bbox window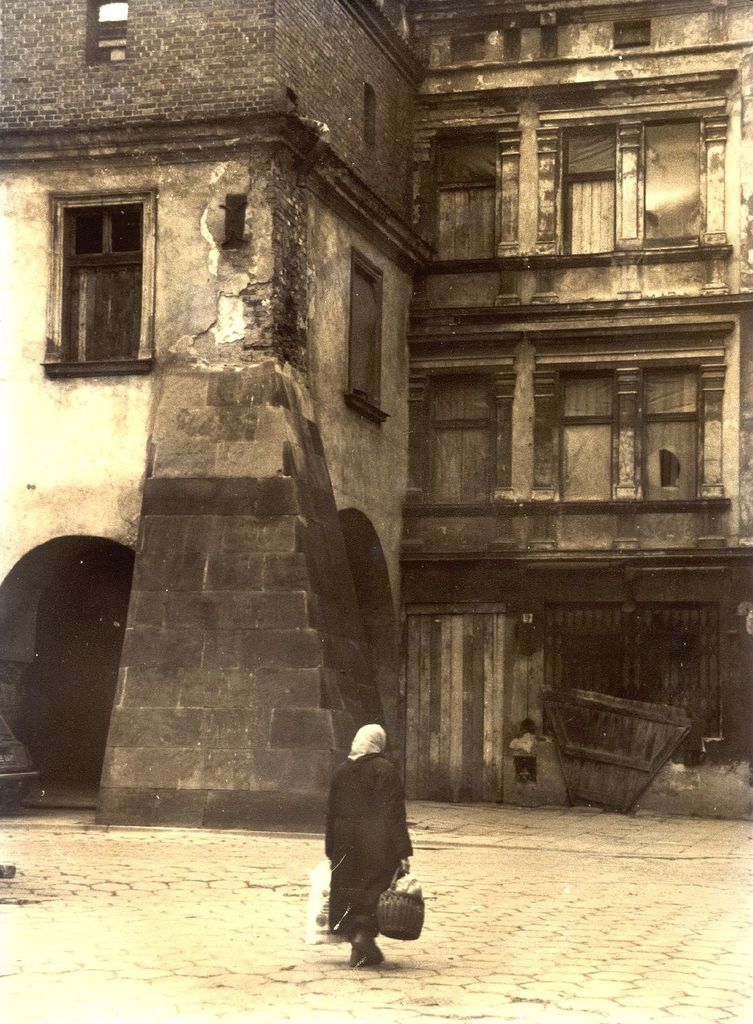
bbox=(421, 378, 498, 504)
